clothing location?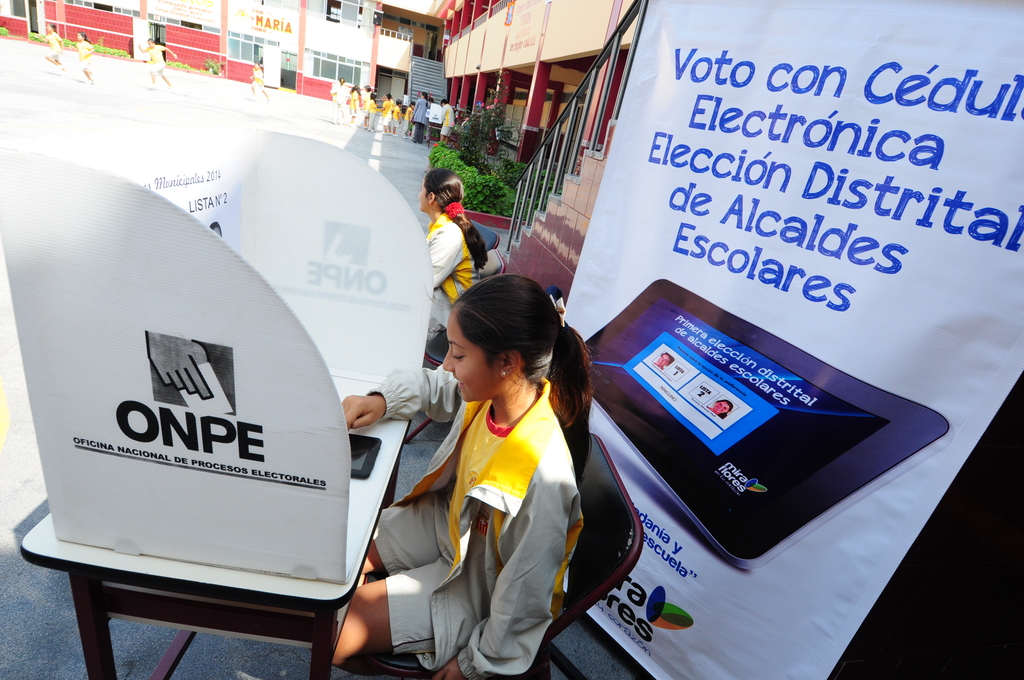
rect(45, 28, 63, 58)
